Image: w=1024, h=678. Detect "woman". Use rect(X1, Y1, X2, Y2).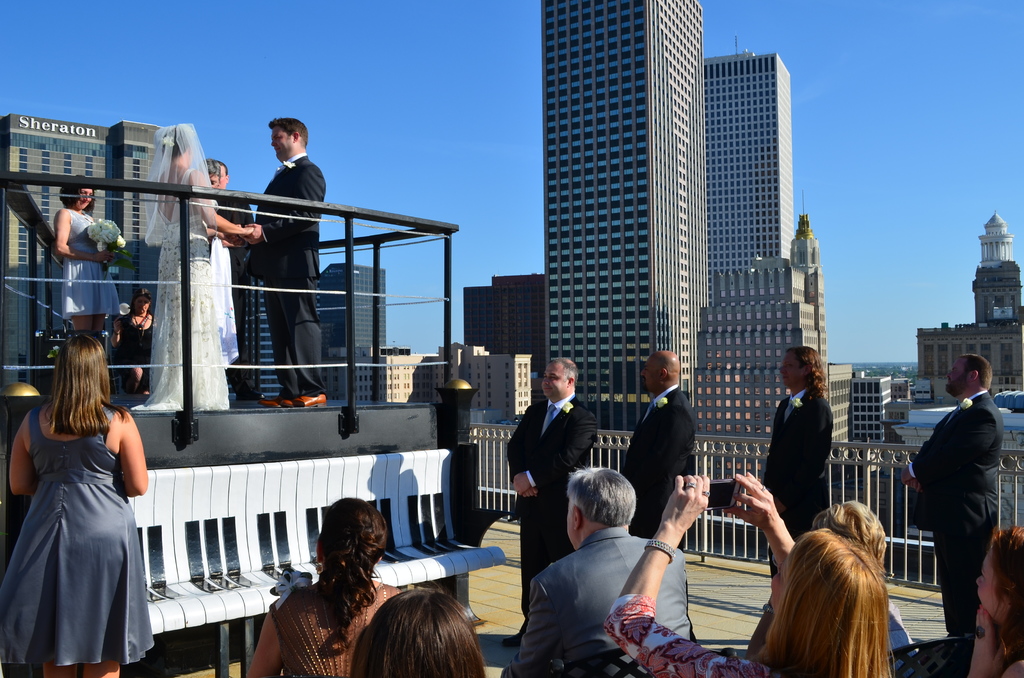
rect(49, 171, 124, 364).
